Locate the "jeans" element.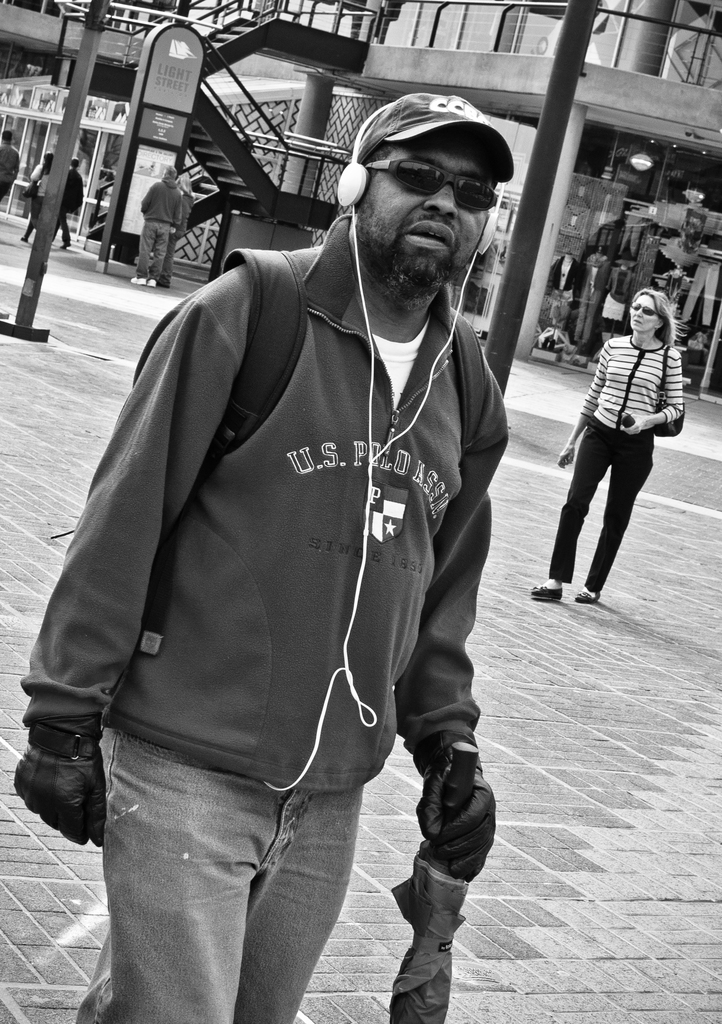
Element bbox: pyautogui.locateOnScreen(13, 192, 48, 234).
